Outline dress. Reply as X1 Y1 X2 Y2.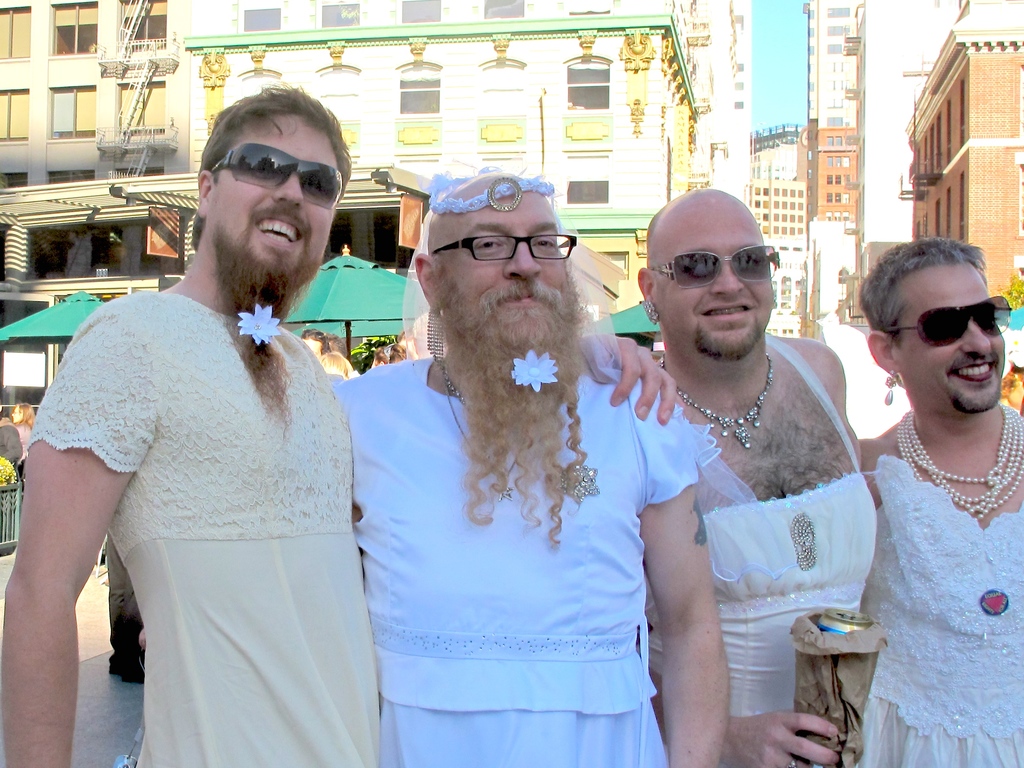
692 325 883 767.
